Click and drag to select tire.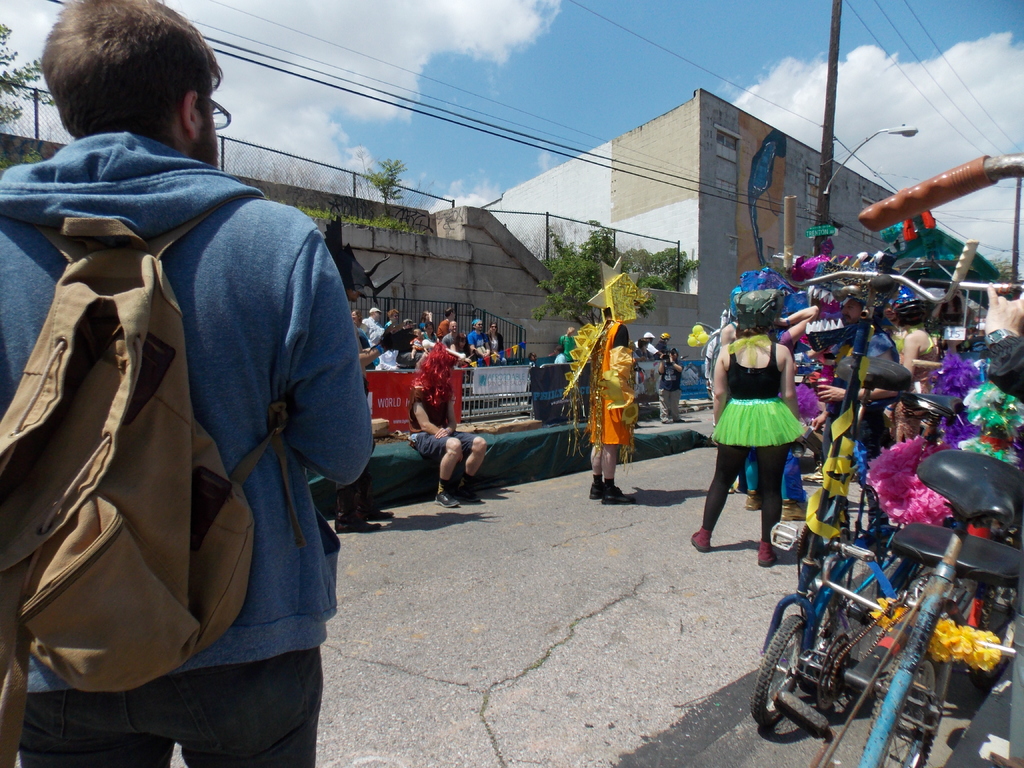
Selection: select_region(861, 651, 934, 767).
